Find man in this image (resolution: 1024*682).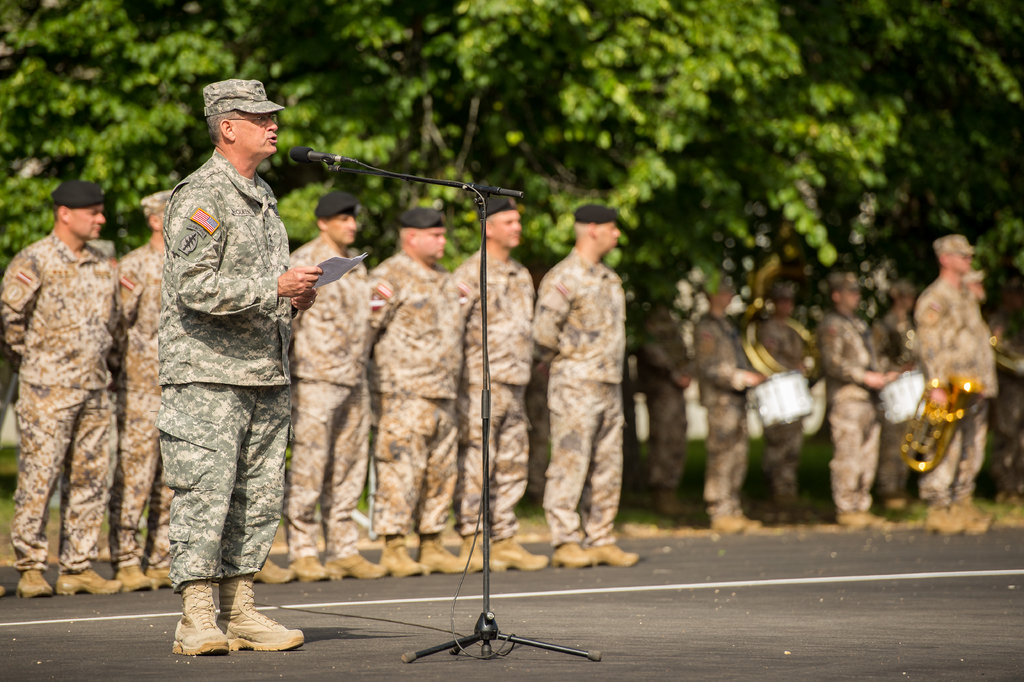
108:188:174:588.
